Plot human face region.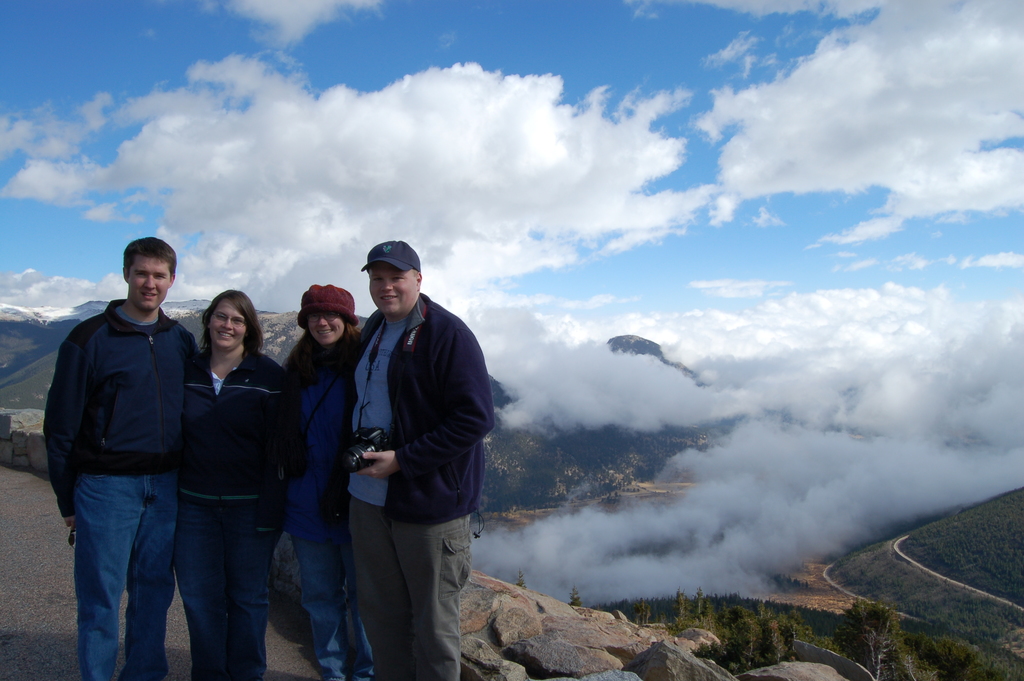
Plotted at box=[307, 309, 346, 343].
